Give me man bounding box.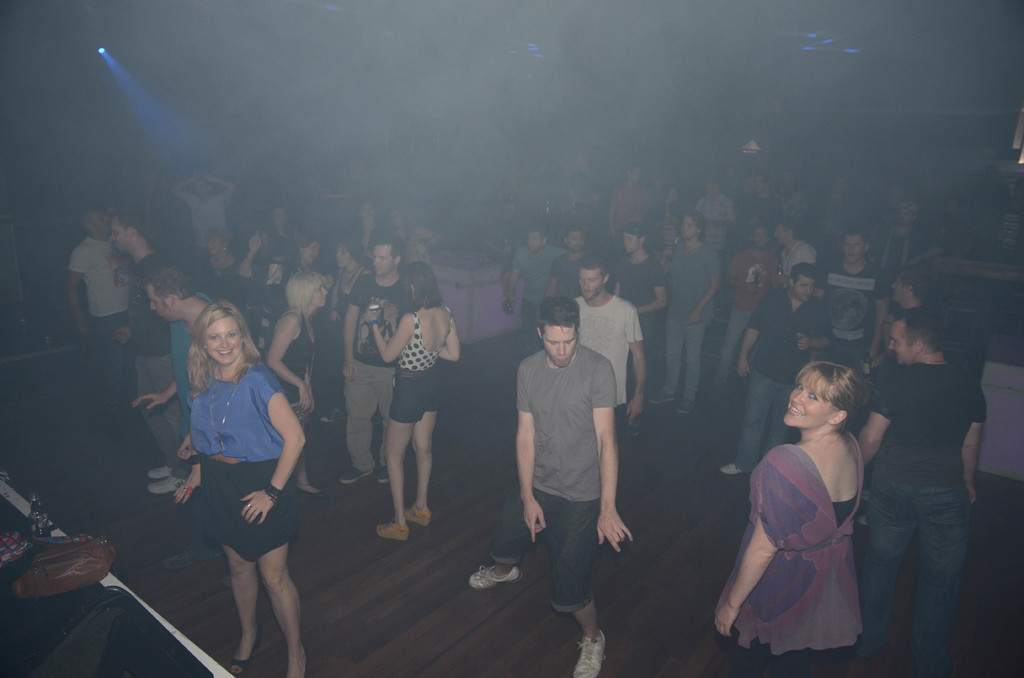
box=[773, 218, 819, 287].
